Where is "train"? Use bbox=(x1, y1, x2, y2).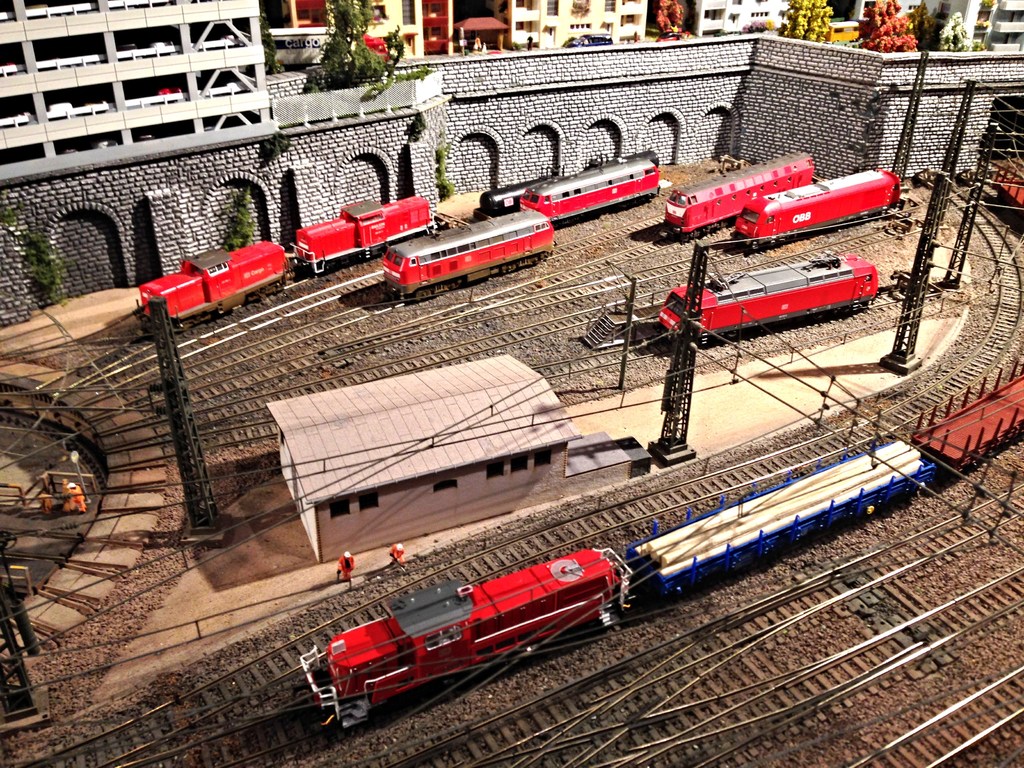
bbox=(472, 149, 660, 222).
